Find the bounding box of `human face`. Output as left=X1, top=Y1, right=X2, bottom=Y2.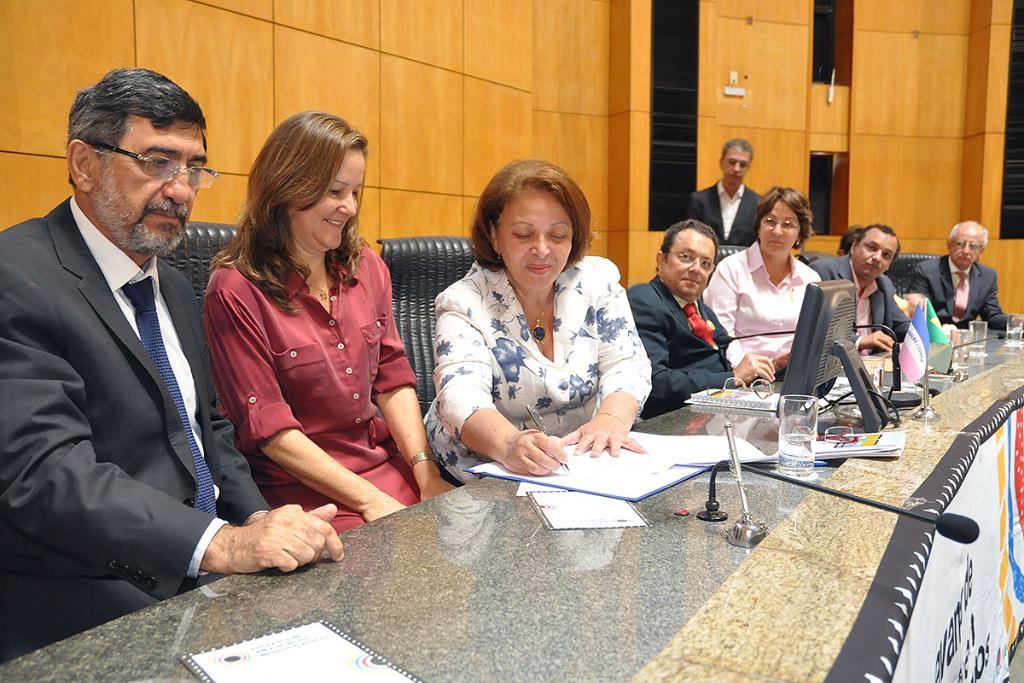
left=759, top=200, right=801, bottom=255.
